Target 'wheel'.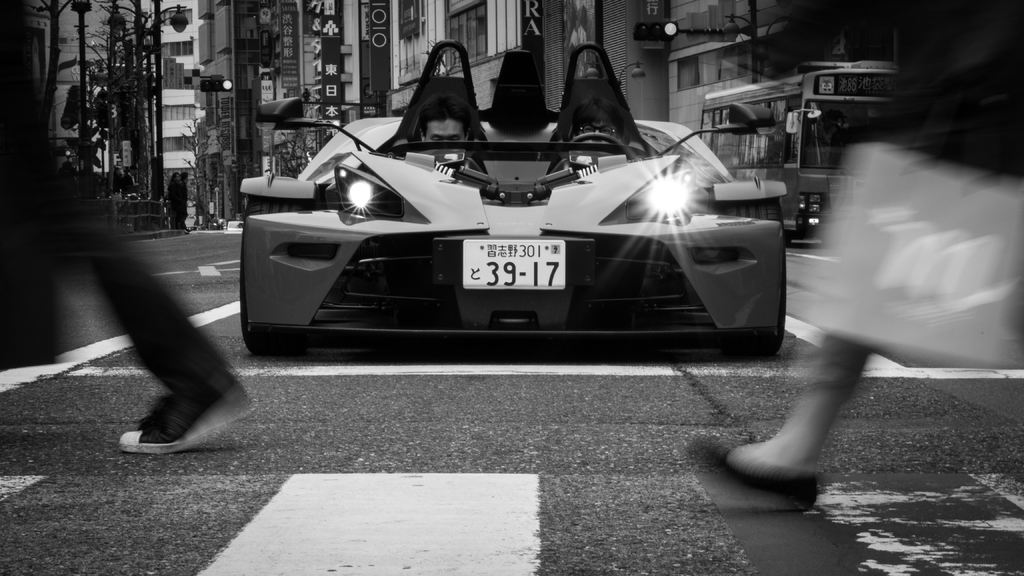
Target region: 783 206 792 248.
